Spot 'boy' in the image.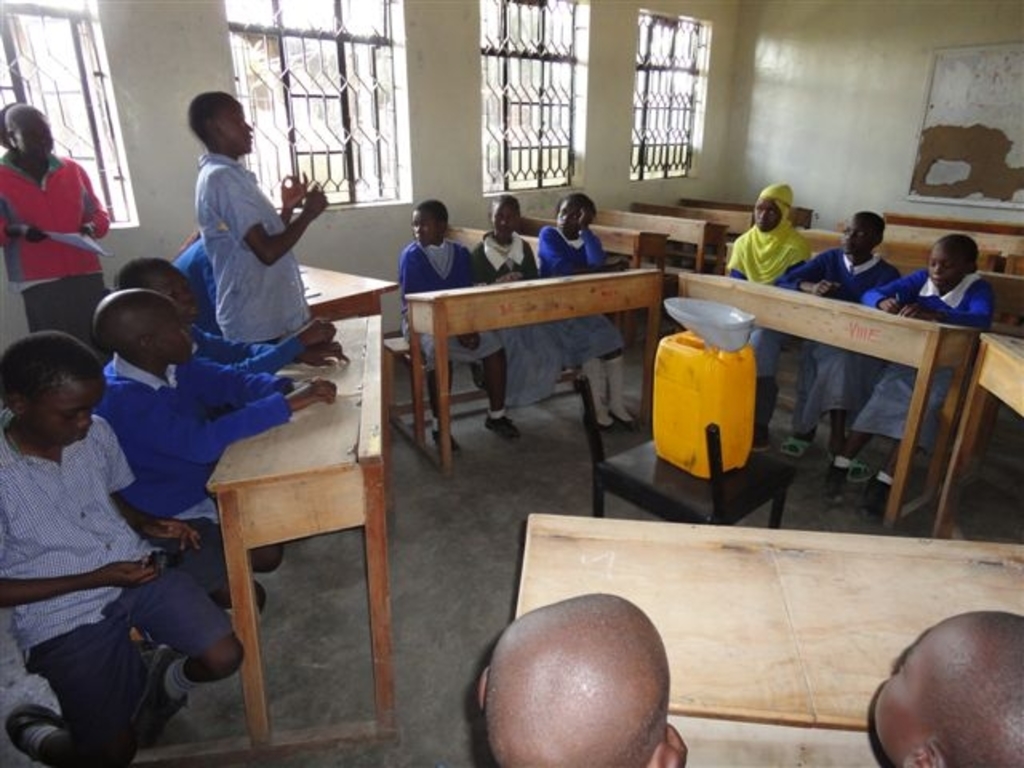
'boy' found at [78, 286, 341, 637].
